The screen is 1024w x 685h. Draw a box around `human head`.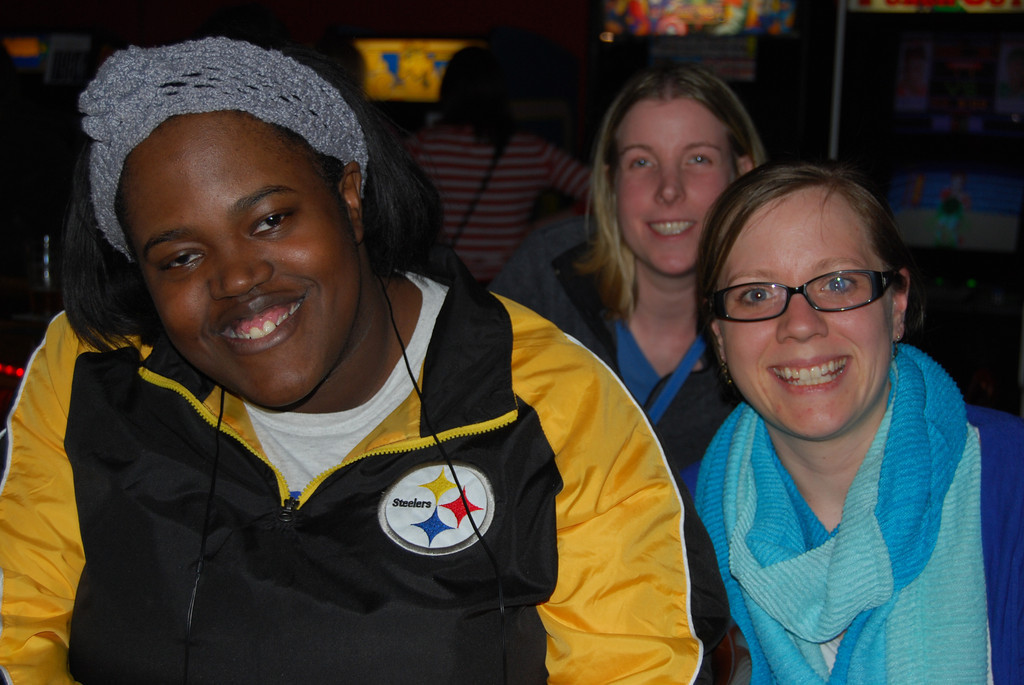
l=438, t=43, r=518, b=119.
